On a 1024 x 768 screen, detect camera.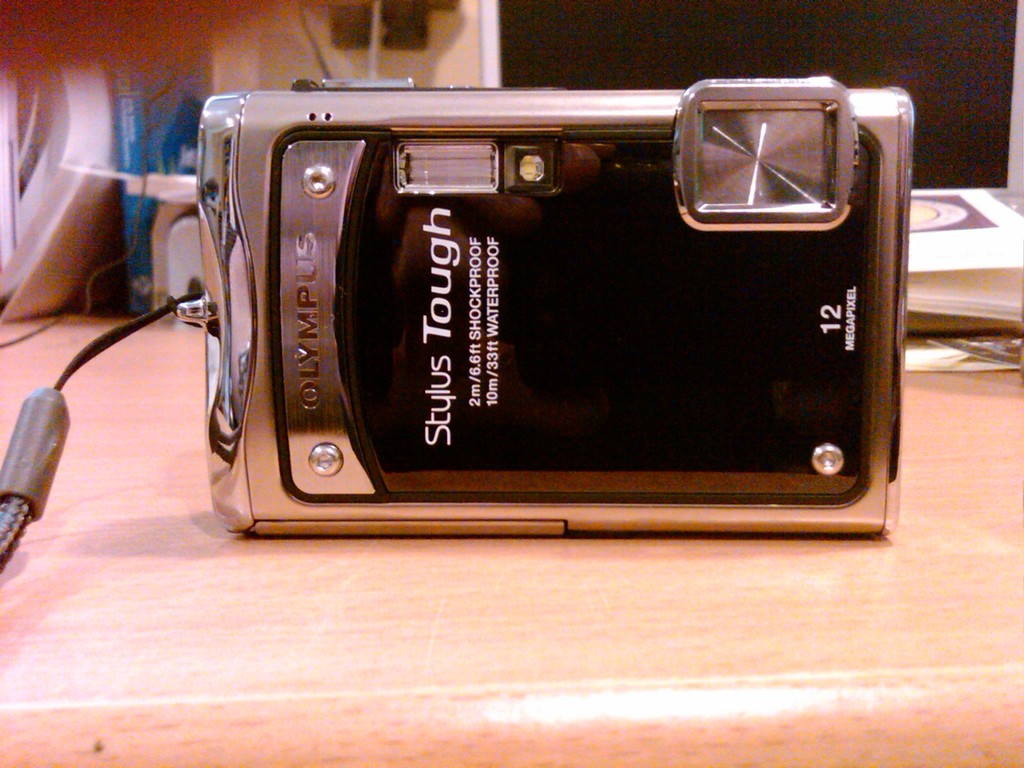
left=214, top=76, right=902, bottom=539.
